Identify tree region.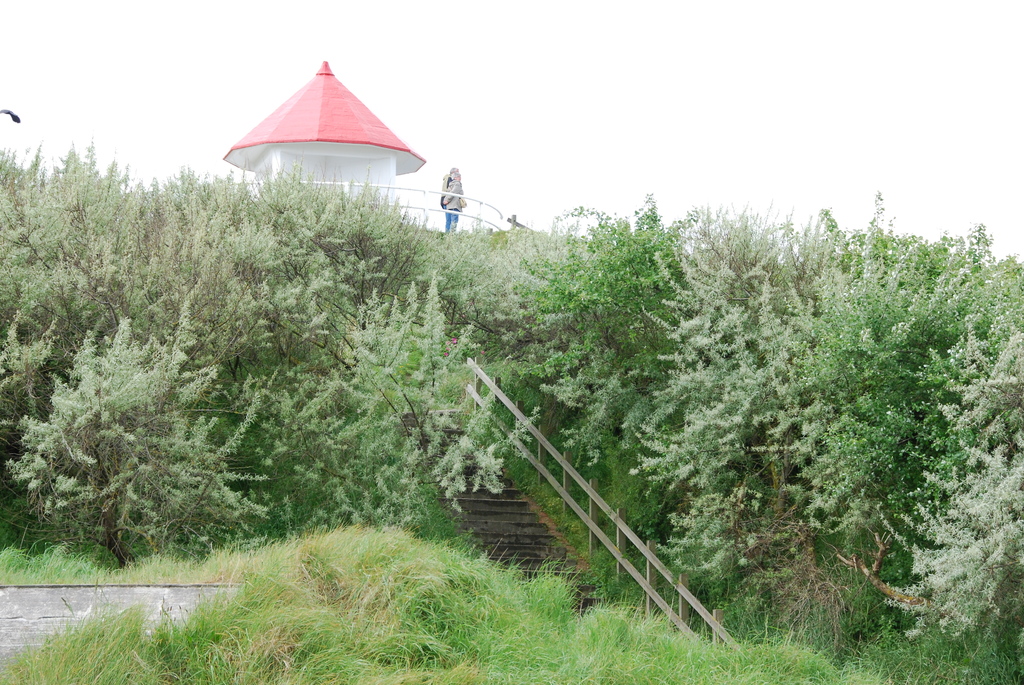
Region: (5,313,271,569).
